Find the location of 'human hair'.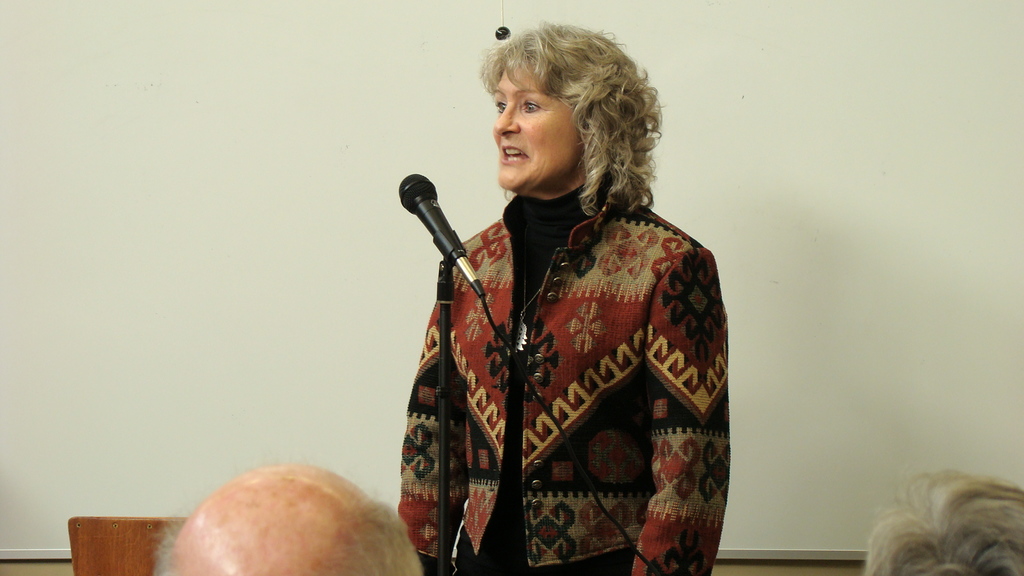
Location: l=859, t=466, r=1023, b=575.
